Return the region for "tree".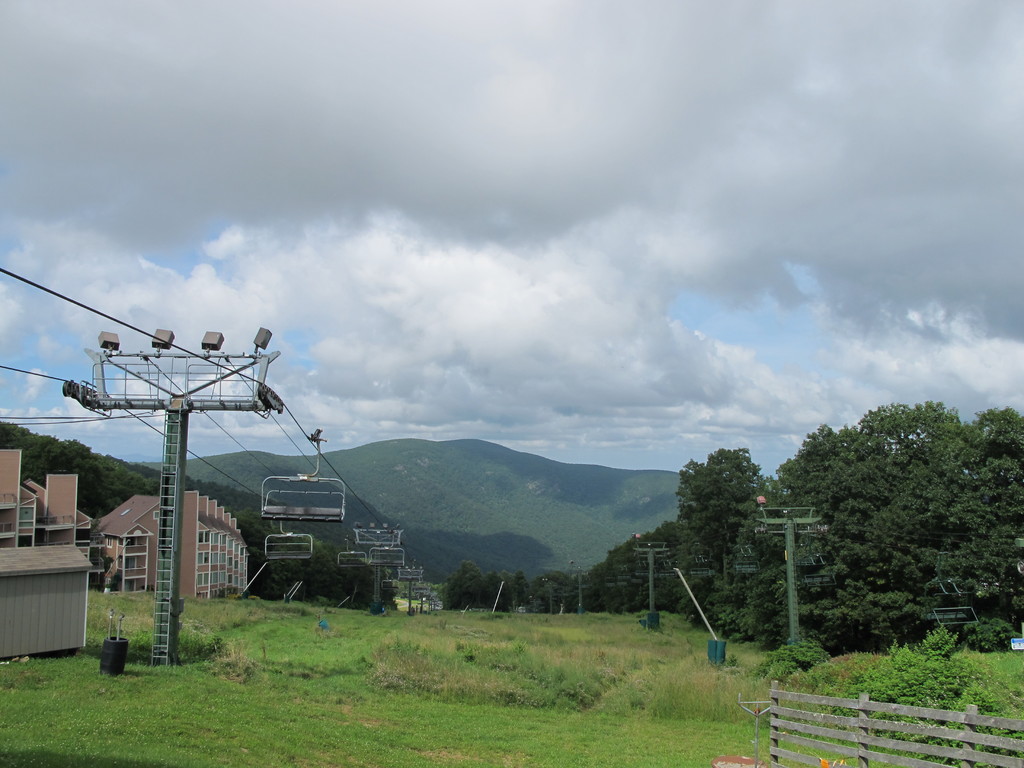
rect(792, 413, 1023, 643).
